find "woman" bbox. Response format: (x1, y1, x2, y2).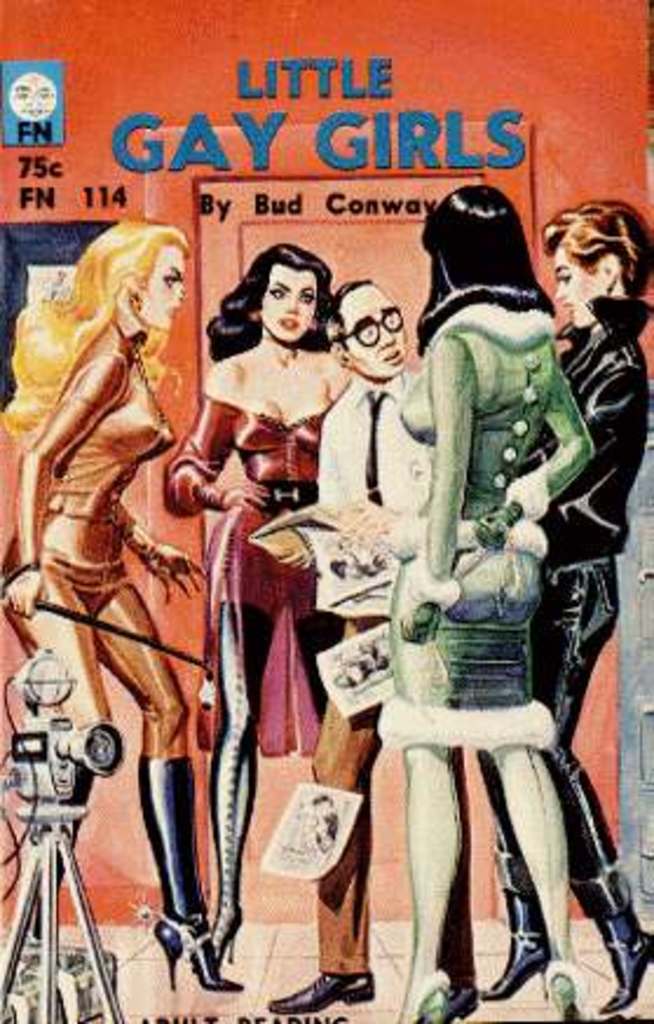
(474, 194, 652, 1017).
